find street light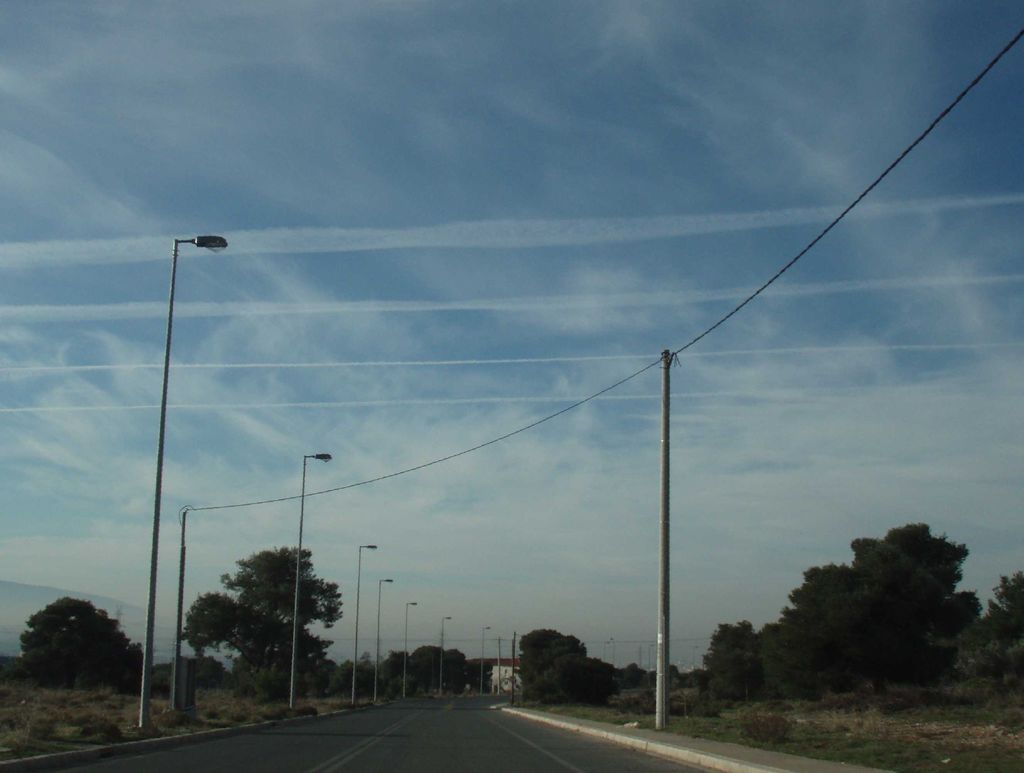
bbox=[438, 612, 456, 688]
